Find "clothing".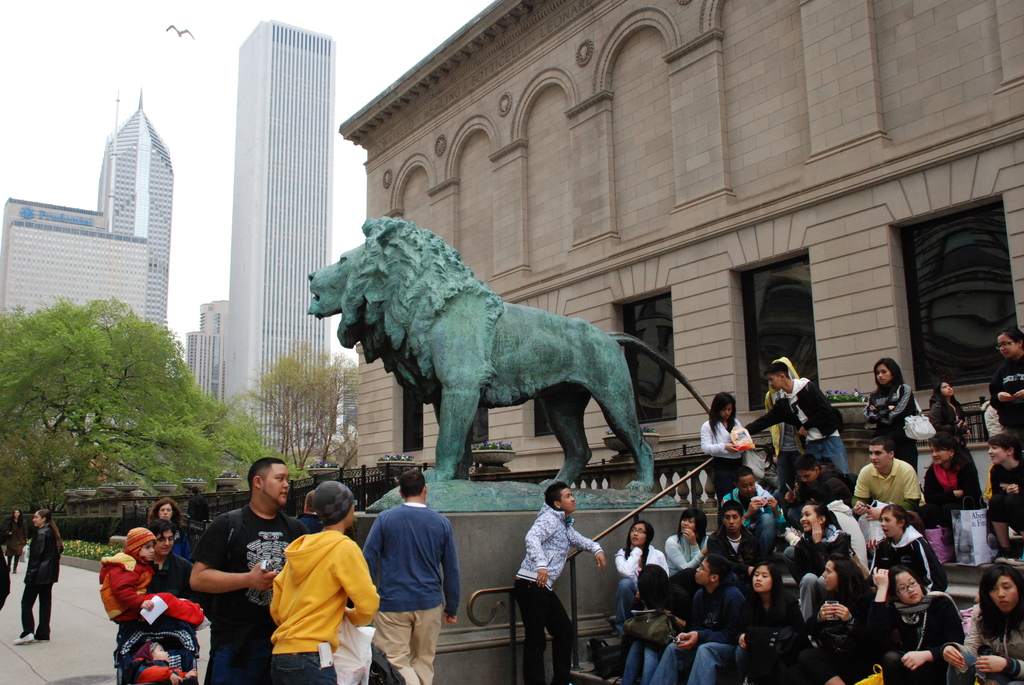
(x1=804, y1=576, x2=877, y2=684).
